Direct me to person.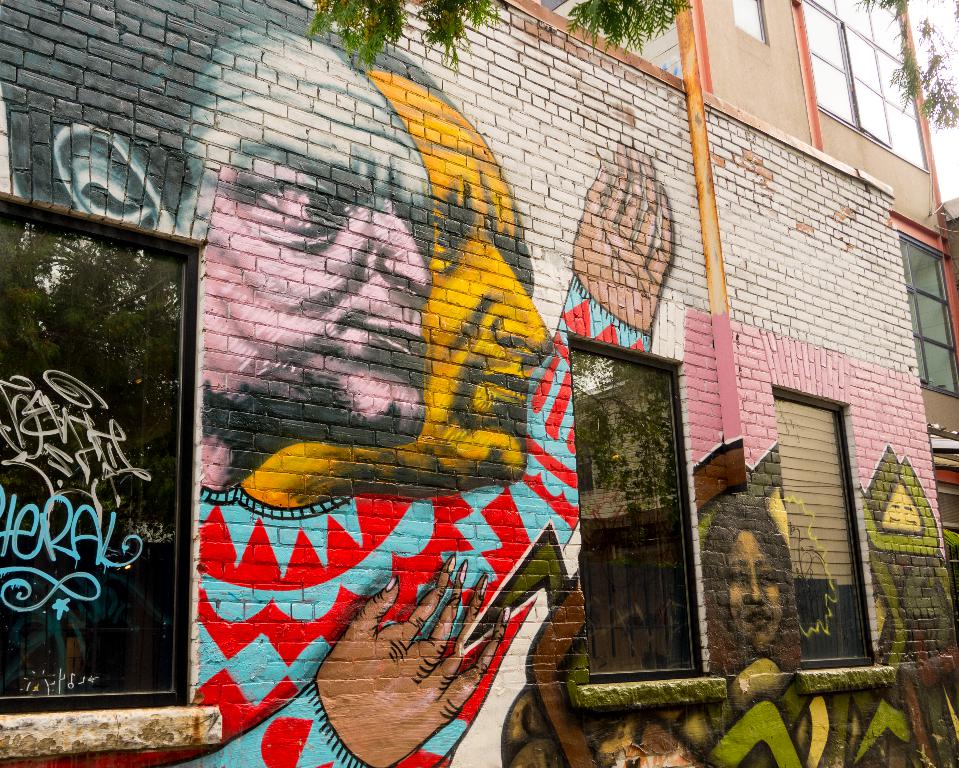
Direction: locate(2, 0, 440, 503).
